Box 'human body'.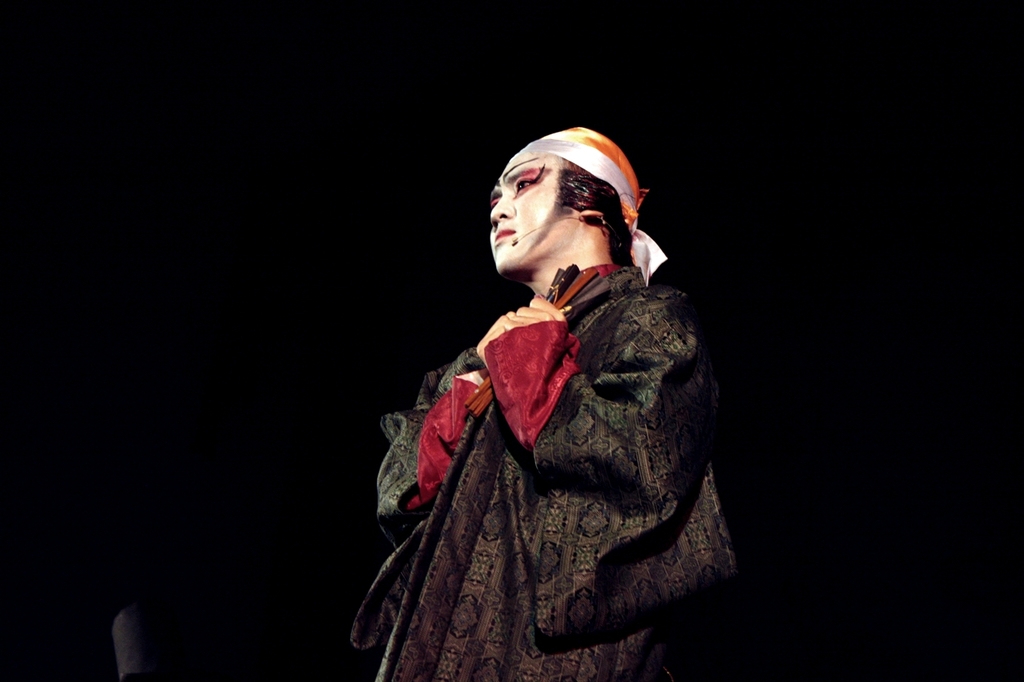
382,130,730,681.
